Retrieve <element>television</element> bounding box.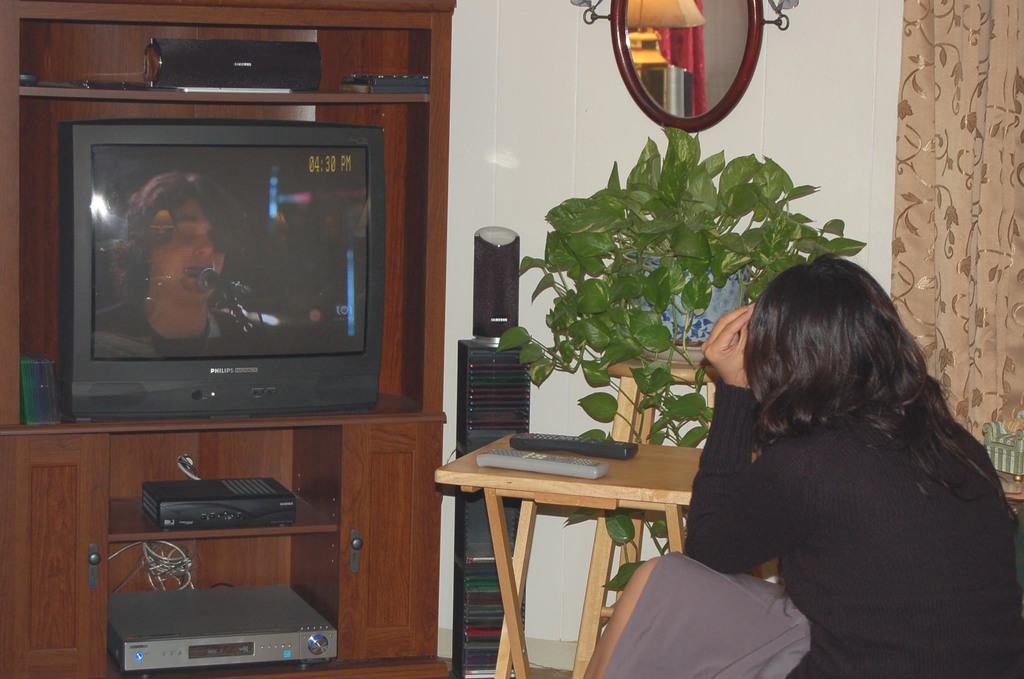
Bounding box: {"x1": 58, "y1": 119, "x2": 385, "y2": 421}.
